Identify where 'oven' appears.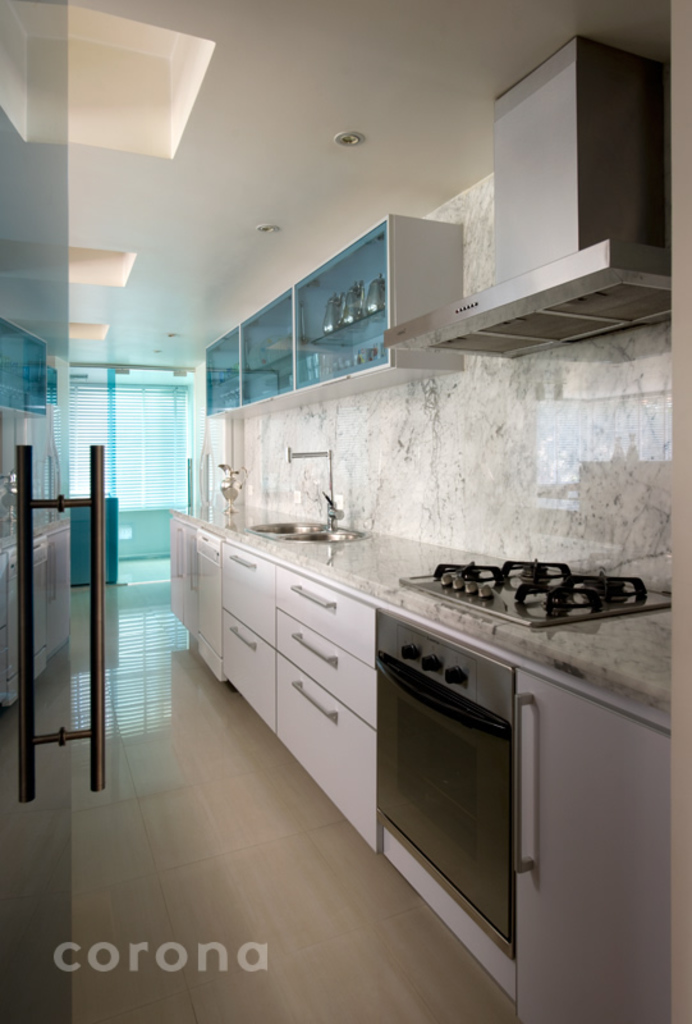
Appears at <box>375,611,523,961</box>.
